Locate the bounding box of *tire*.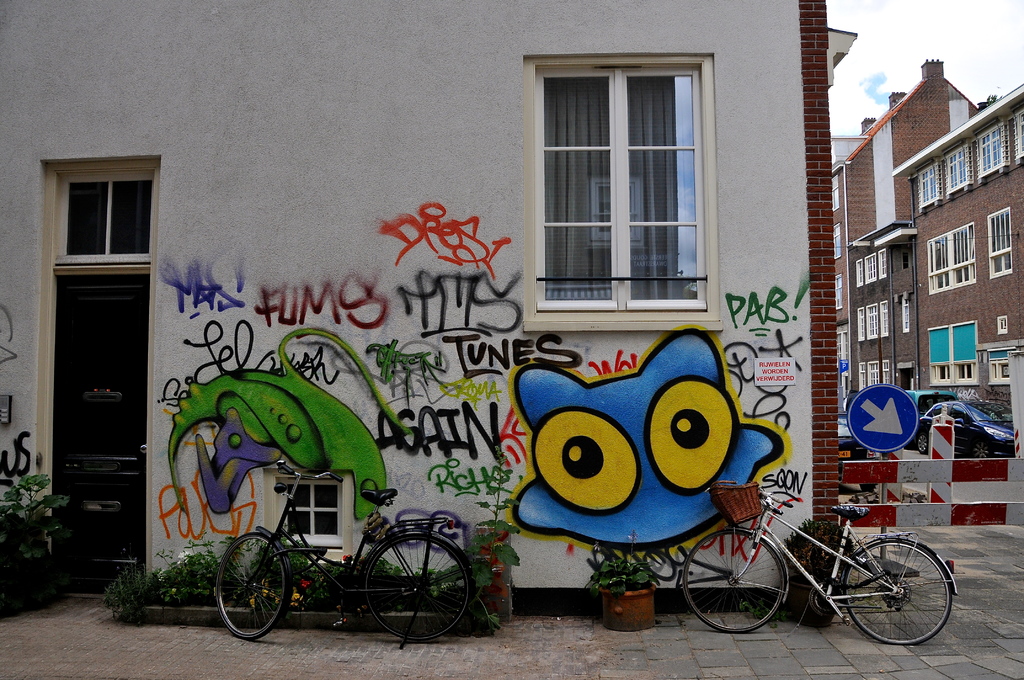
Bounding box: (837,538,952,649).
